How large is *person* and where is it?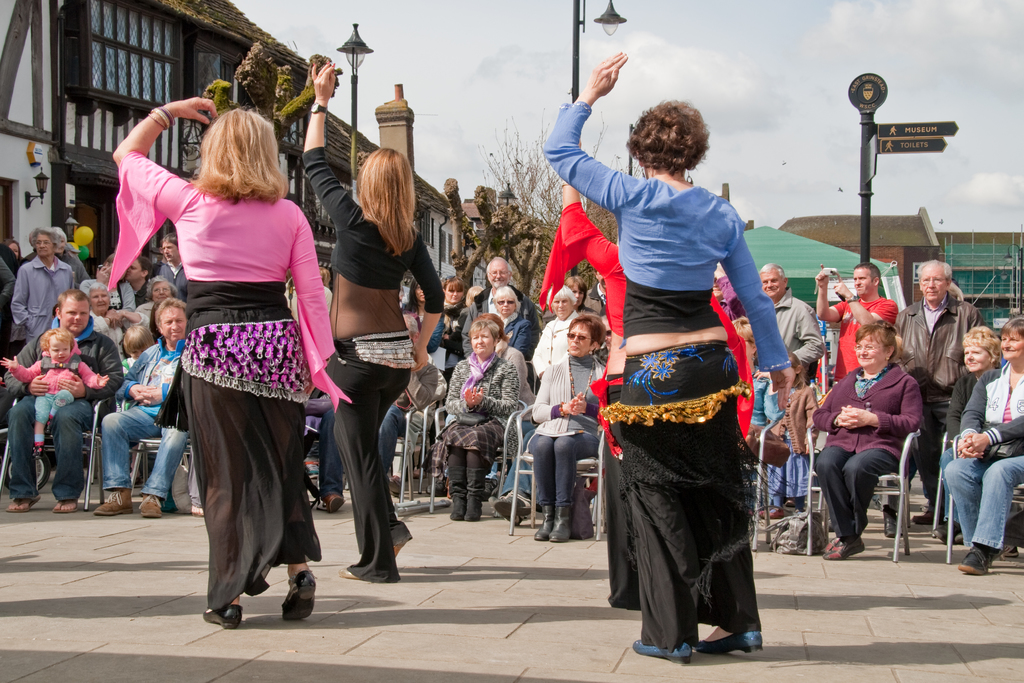
Bounding box: Rect(602, 79, 781, 656).
